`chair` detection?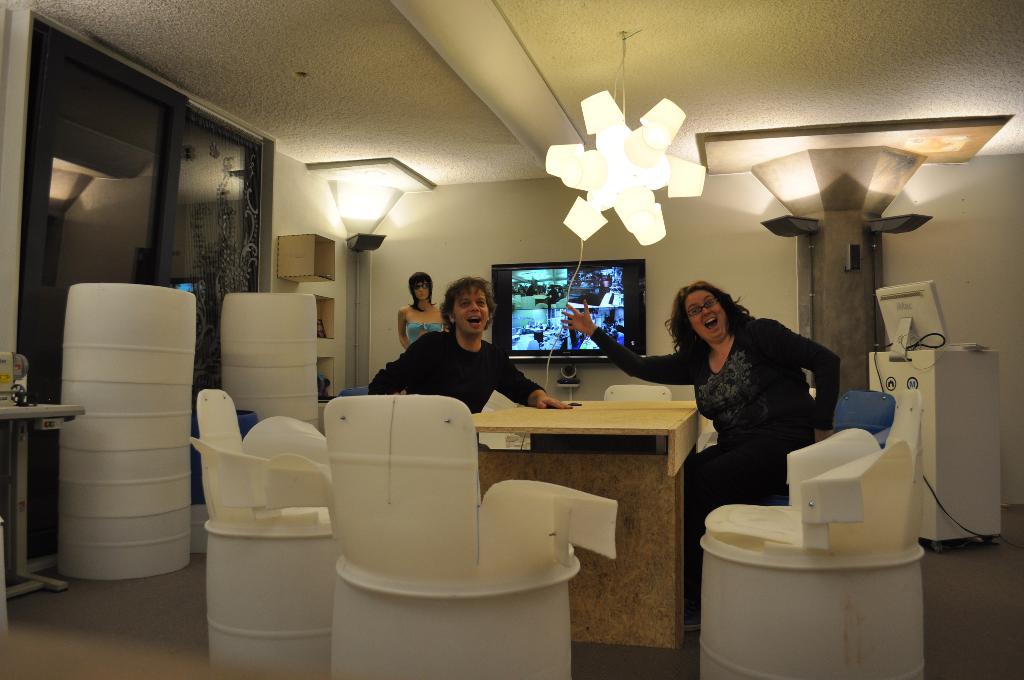
detection(188, 387, 327, 676)
